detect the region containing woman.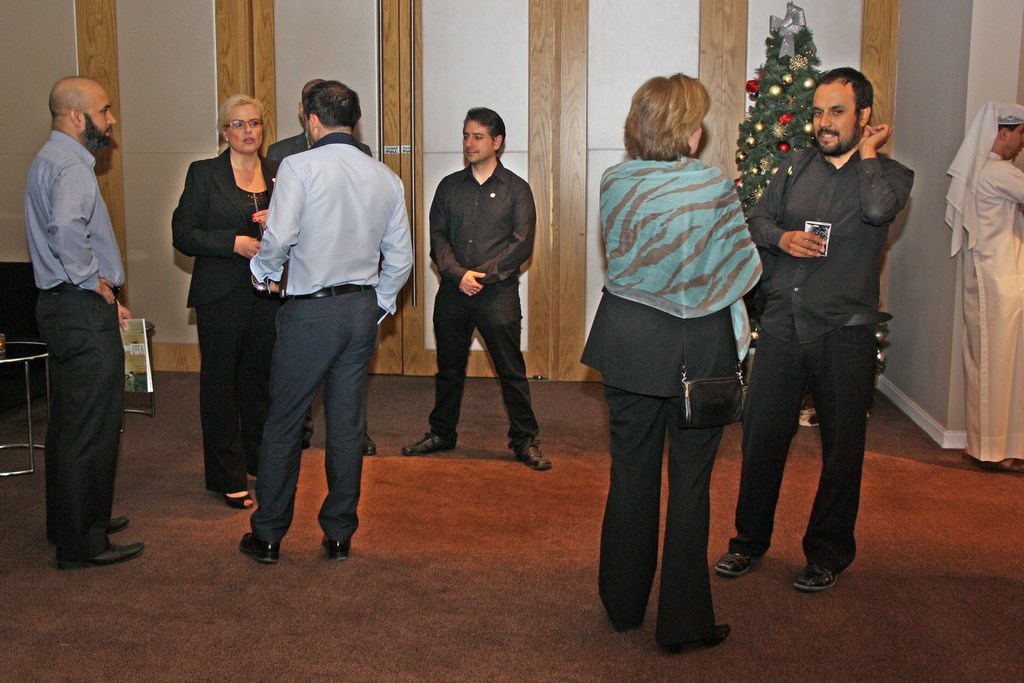
{"left": 171, "top": 93, "right": 282, "bottom": 508}.
